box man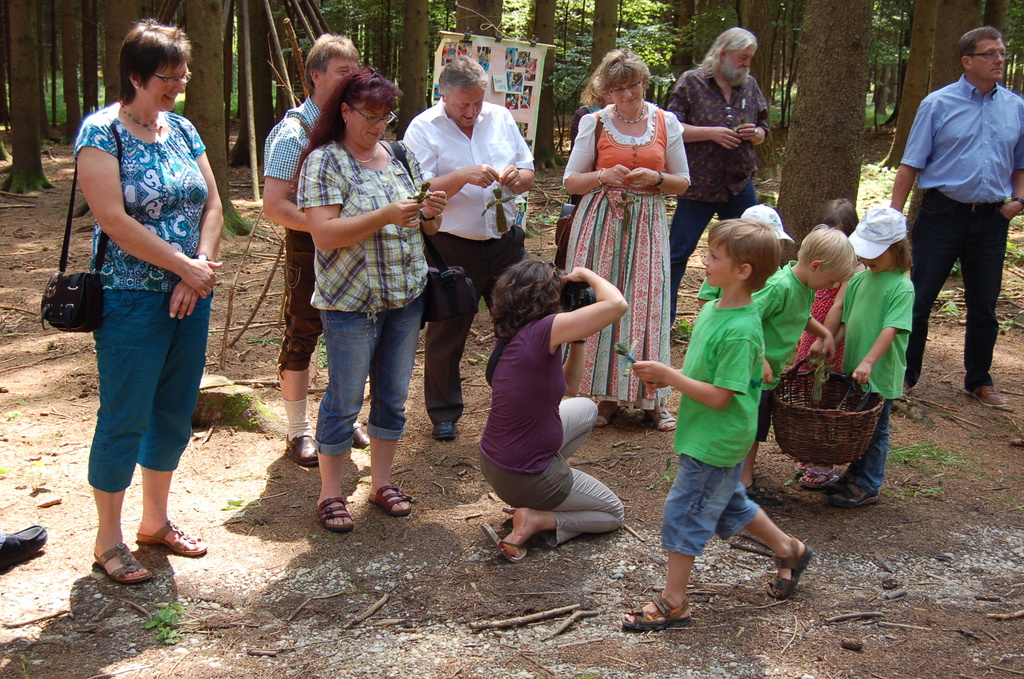
397,55,541,443
